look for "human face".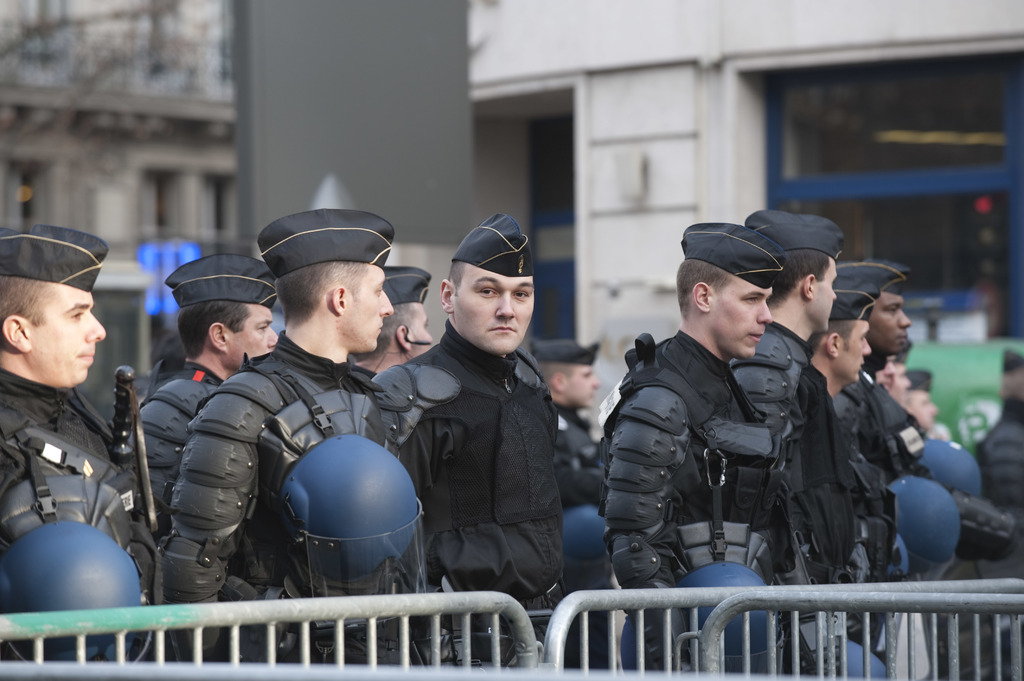
Found: bbox(450, 264, 535, 352).
